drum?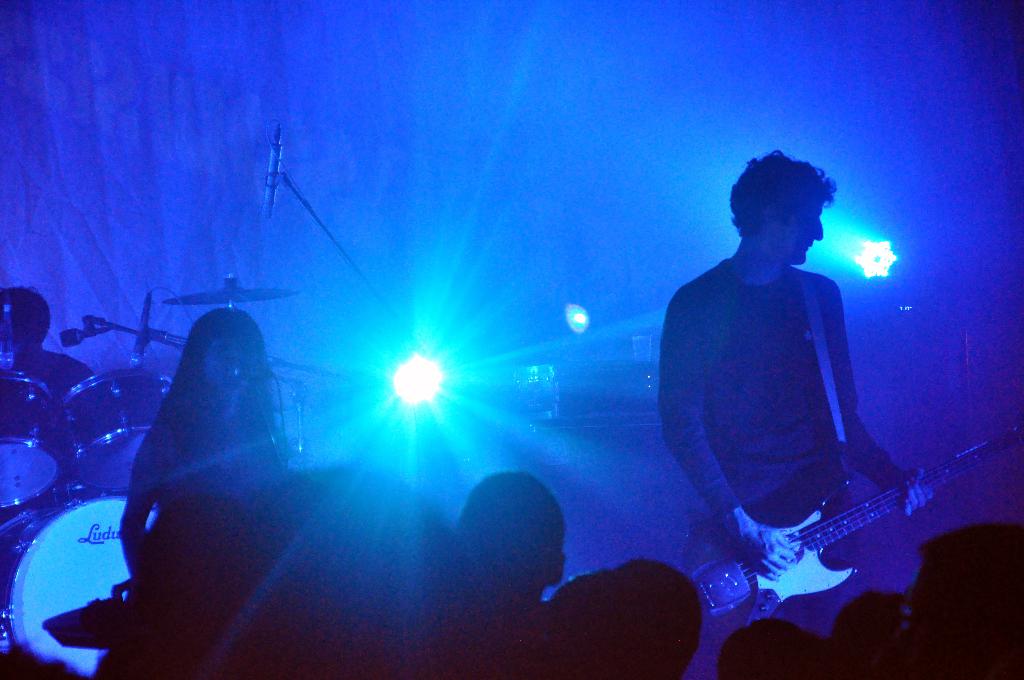
select_region(0, 492, 160, 674)
